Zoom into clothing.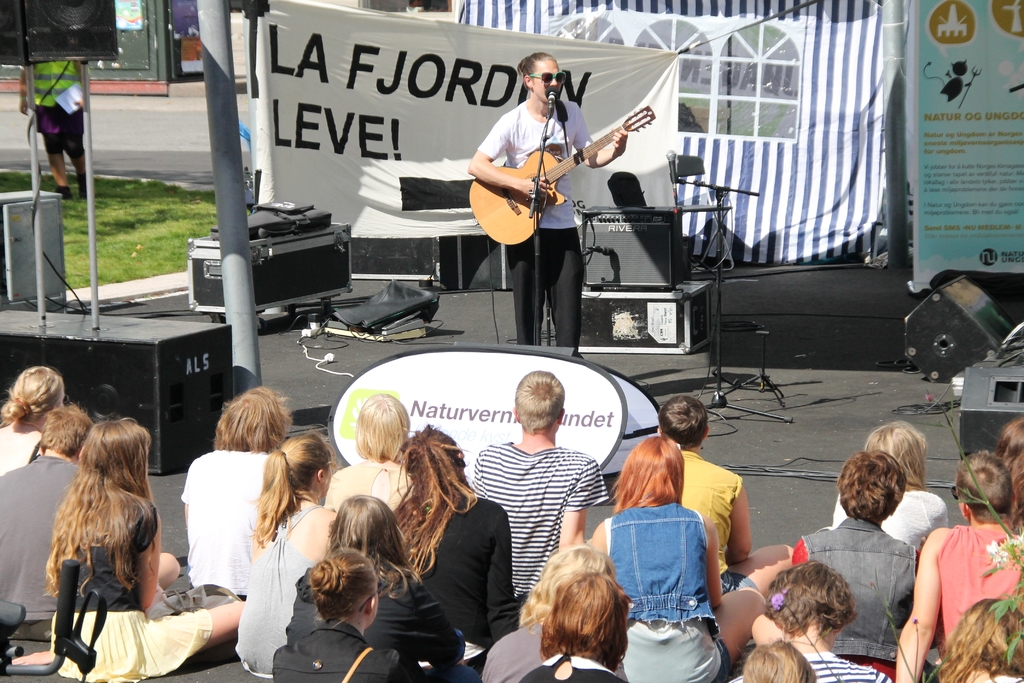
Zoom target: box(678, 447, 764, 598).
